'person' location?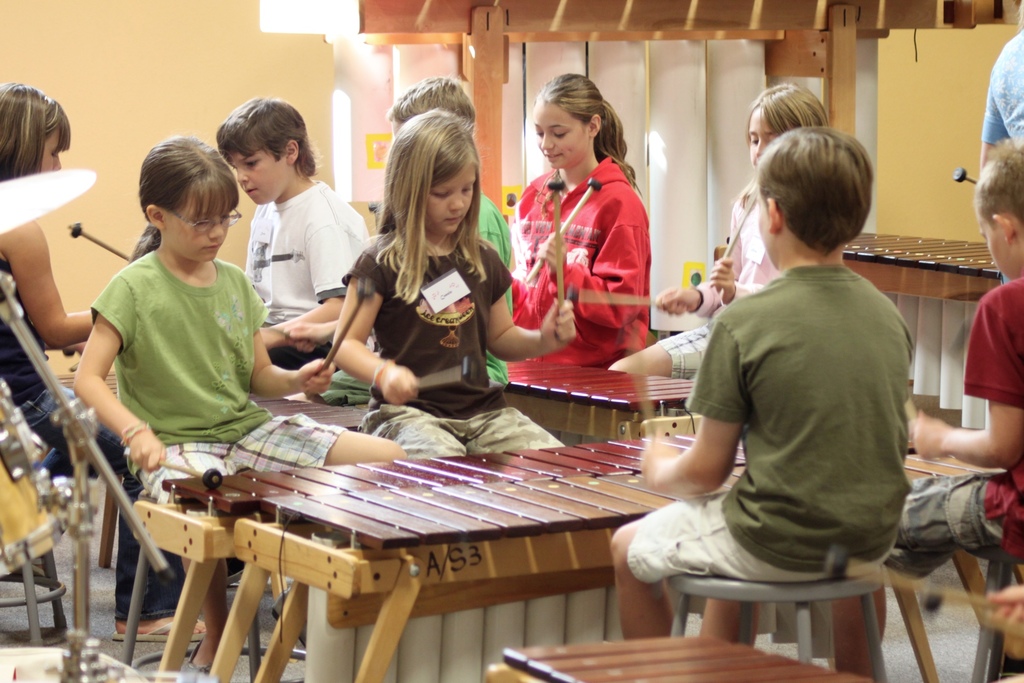
[x1=329, y1=106, x2=566, y2=468]
